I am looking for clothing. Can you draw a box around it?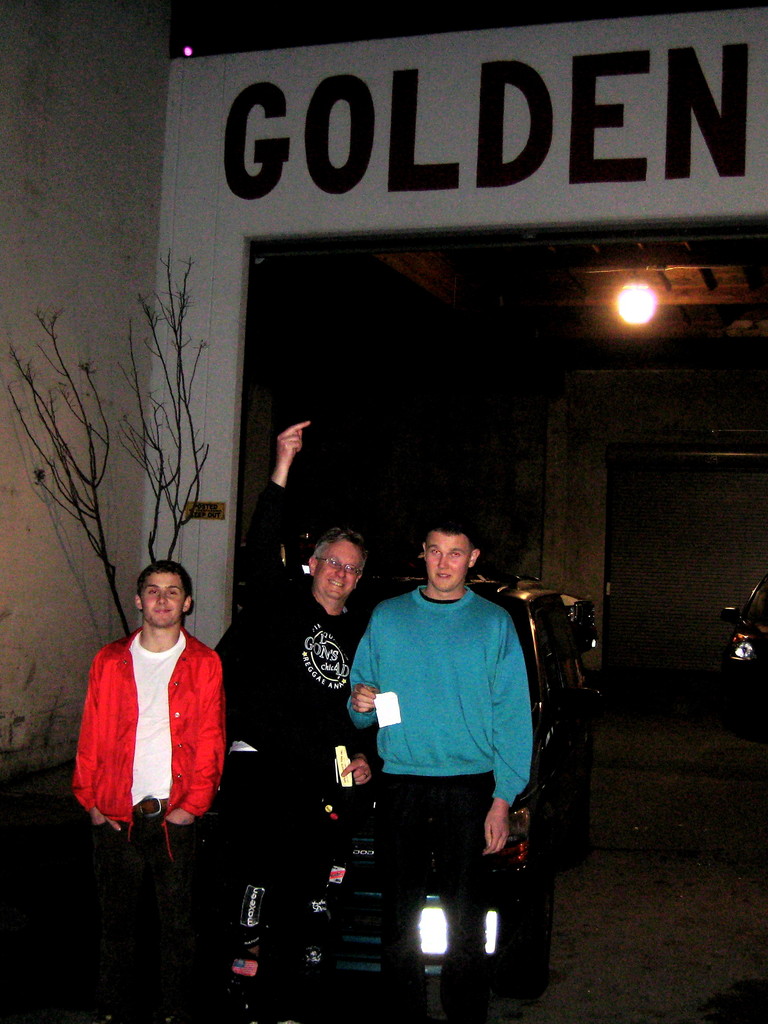
Sure, the bounding box is [left=72, top=605, right=233, bottom=856].
